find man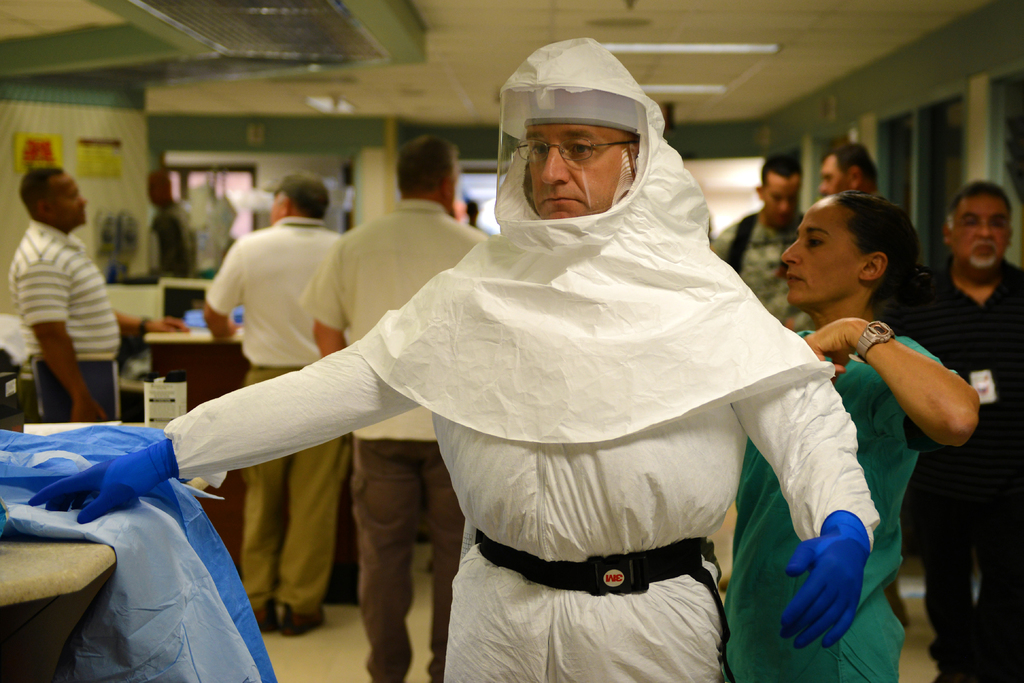
box(311, 128, 492, 682)
